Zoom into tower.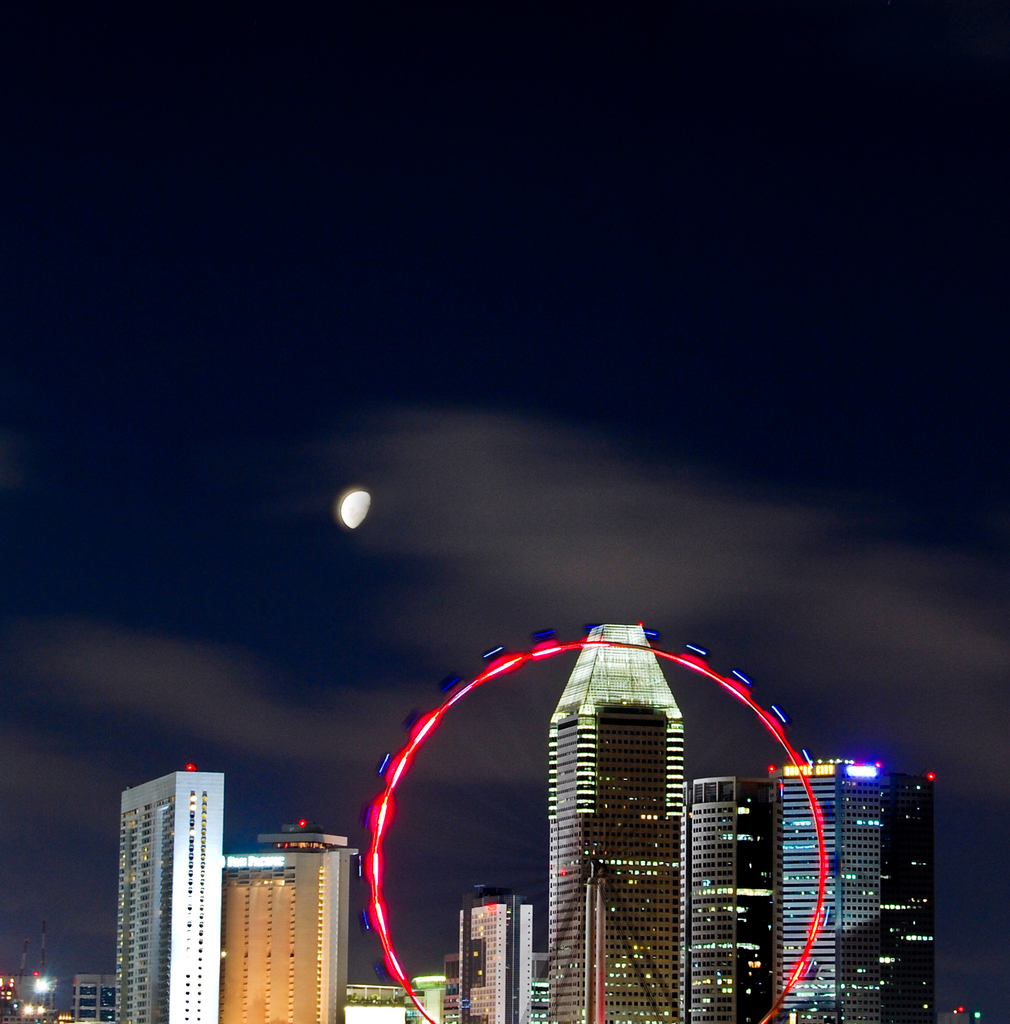
Zoom target: bbox(115, 774, 217, 1023).
